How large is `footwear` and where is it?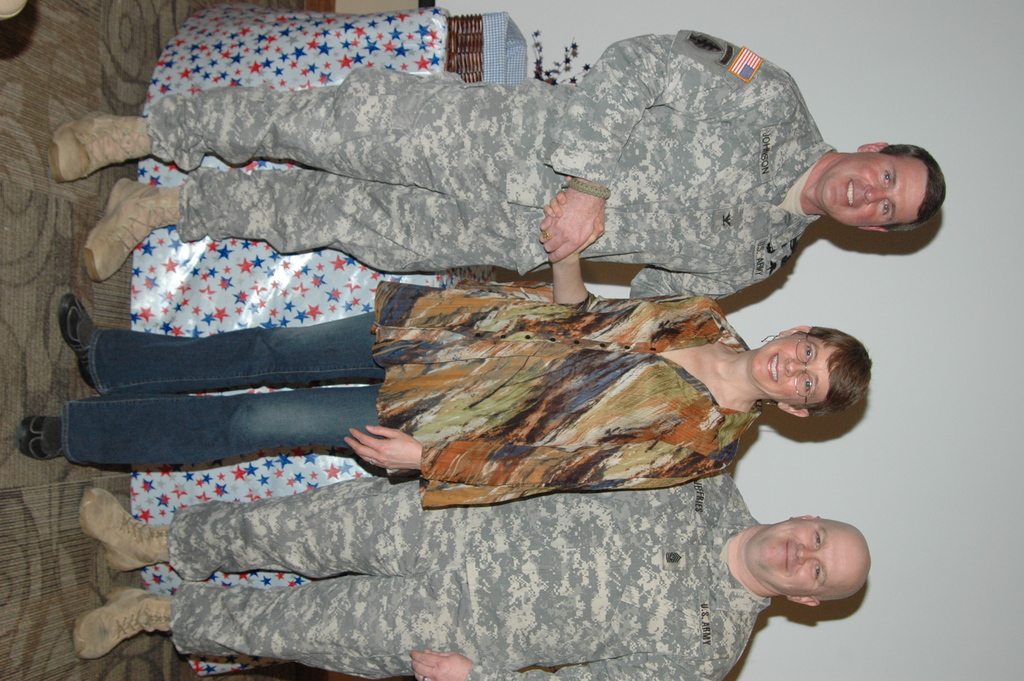
Bounding box: region(71, 587, 172, 660).
